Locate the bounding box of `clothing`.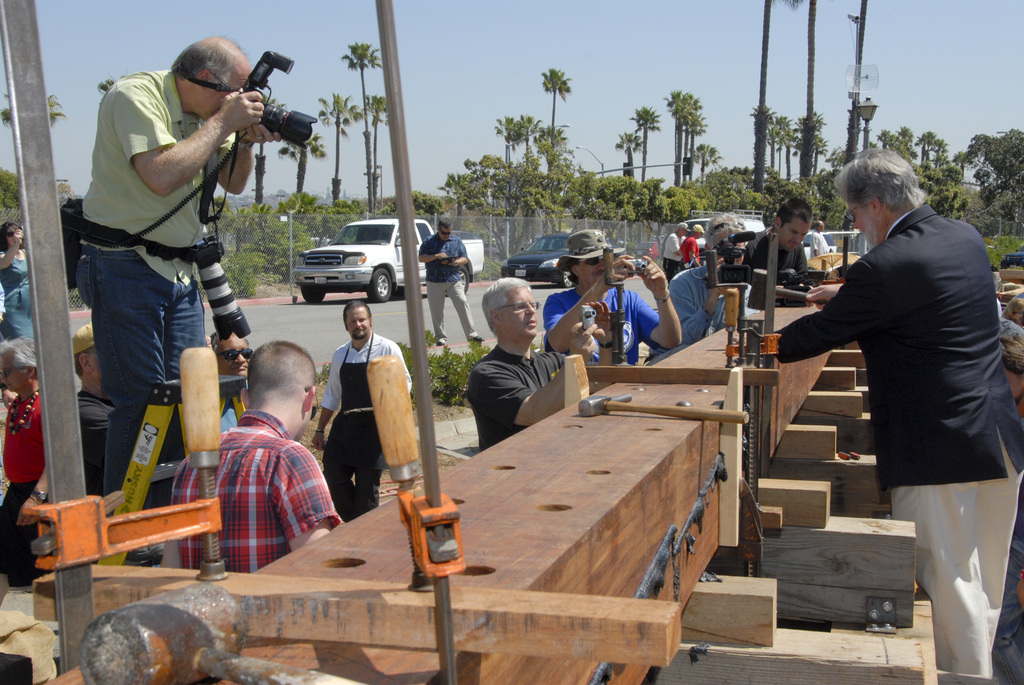
Bounding box: rect(320, 413, 380, 512).
